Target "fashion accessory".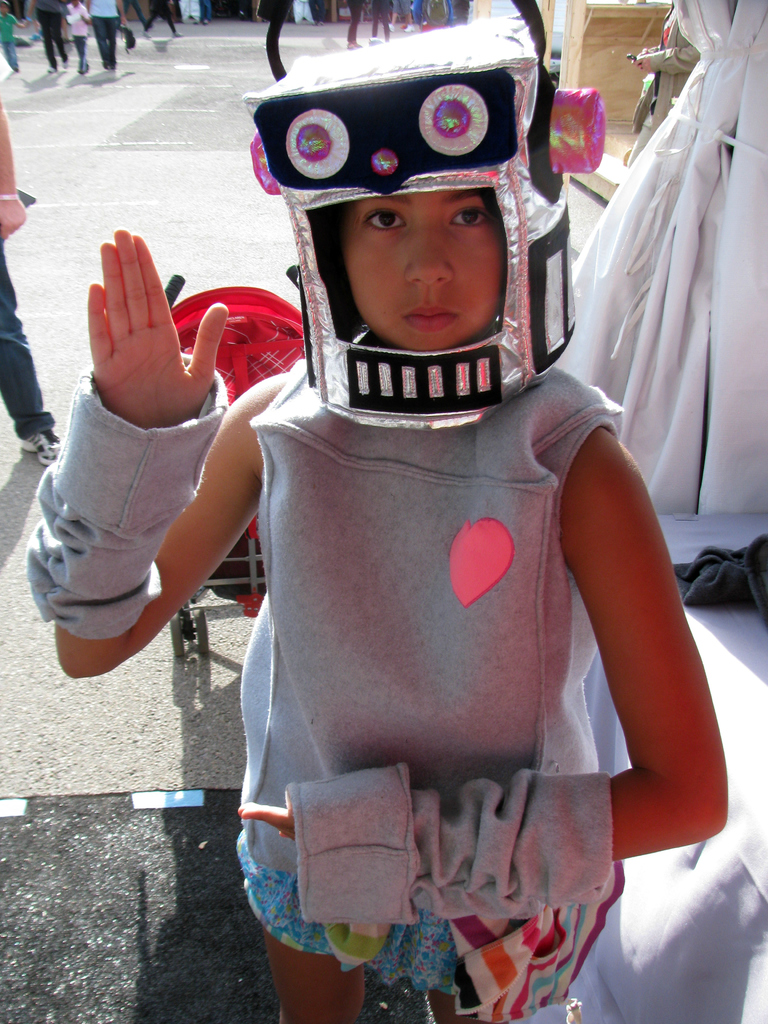
Target region: Rect(284, 760, 616, 929).
